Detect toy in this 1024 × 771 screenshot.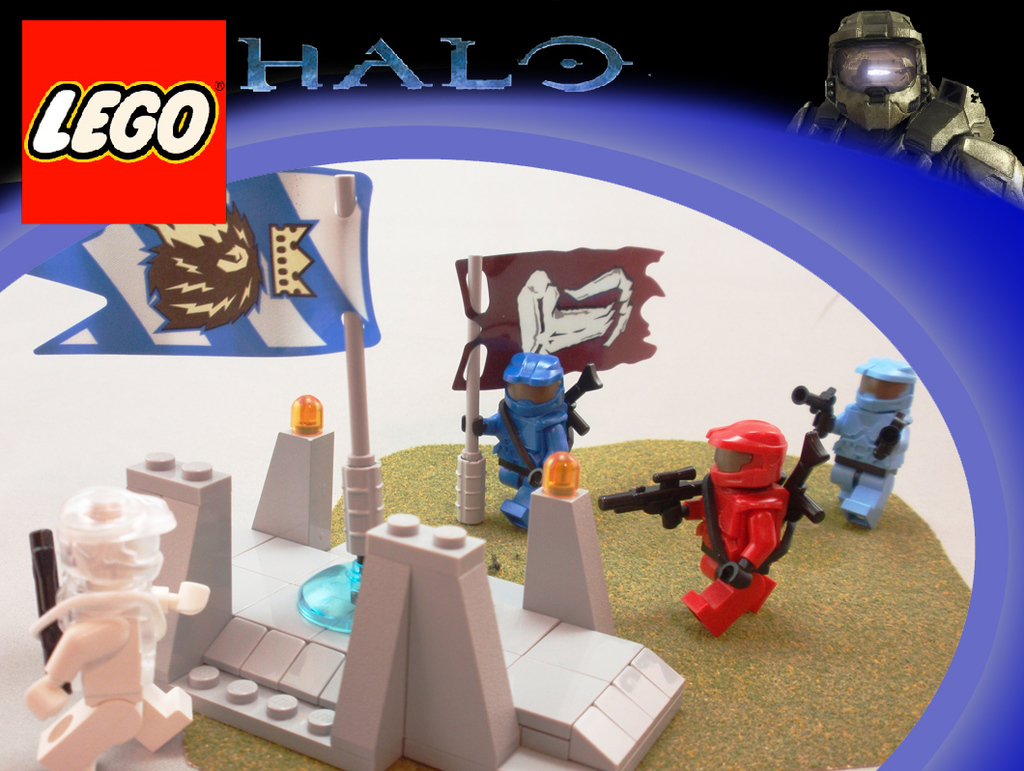
Detection: box=[19, 479, 211, 770].
